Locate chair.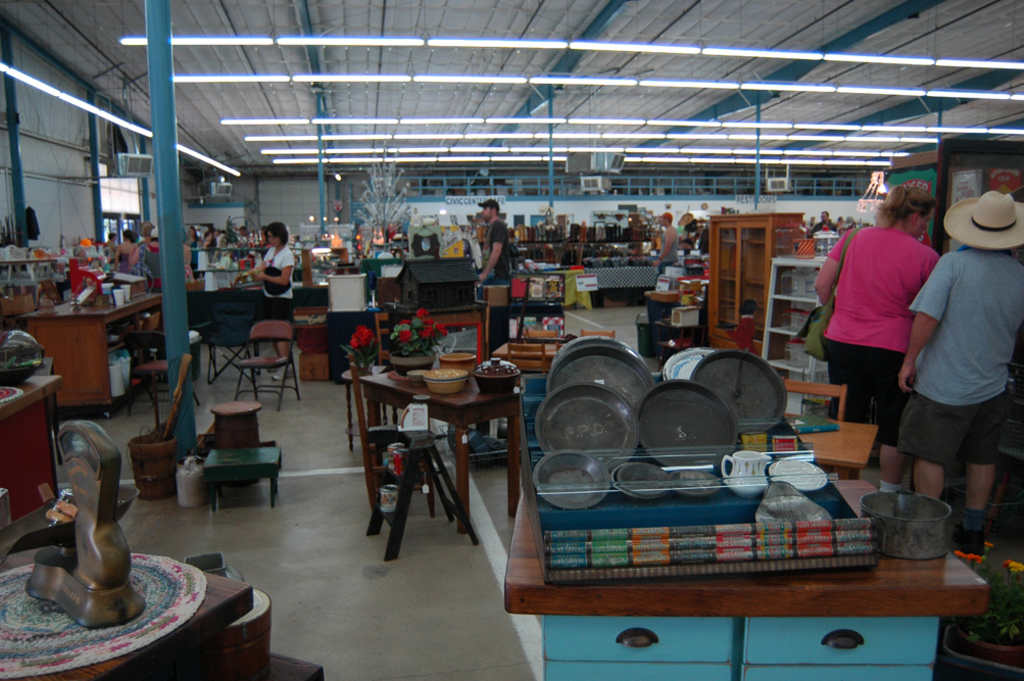
Bounding box: l=123, t=334, r=203, b=426.
